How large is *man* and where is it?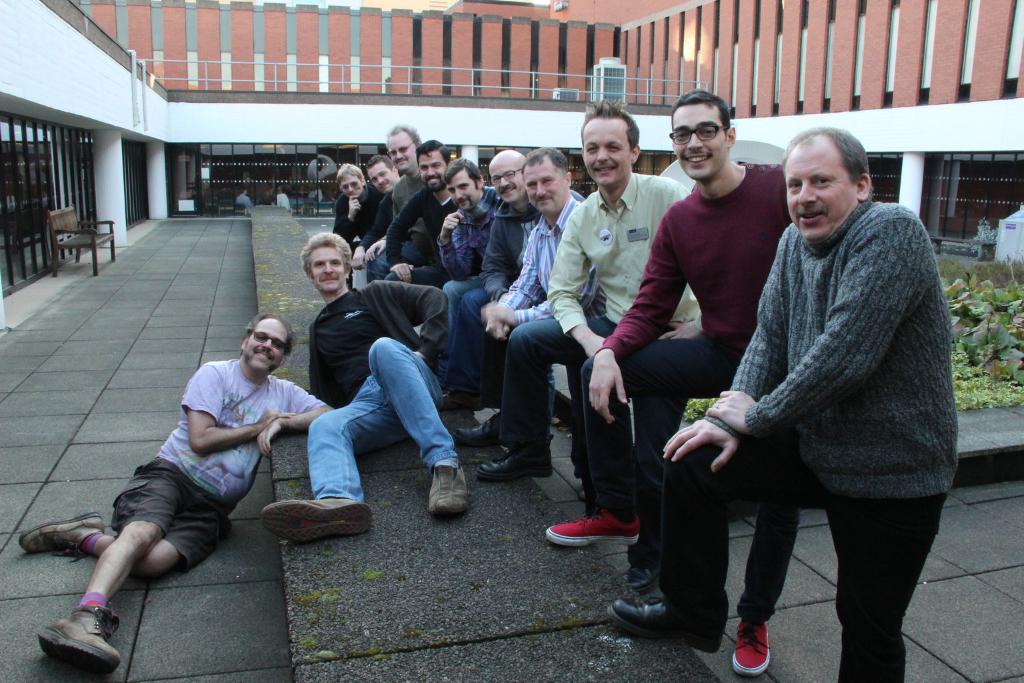
Bounding box: BBox(266, 238, 479, 532).
